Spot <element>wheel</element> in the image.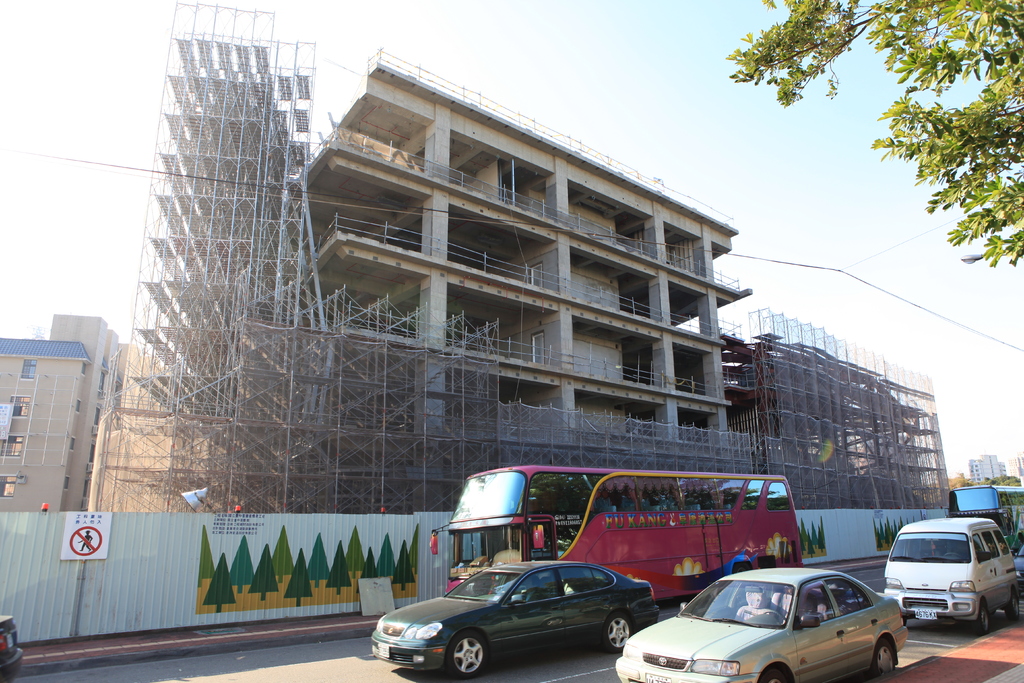
<element>wheel</element> found at [x1=945, y1=552, x2=960, y2=559].
